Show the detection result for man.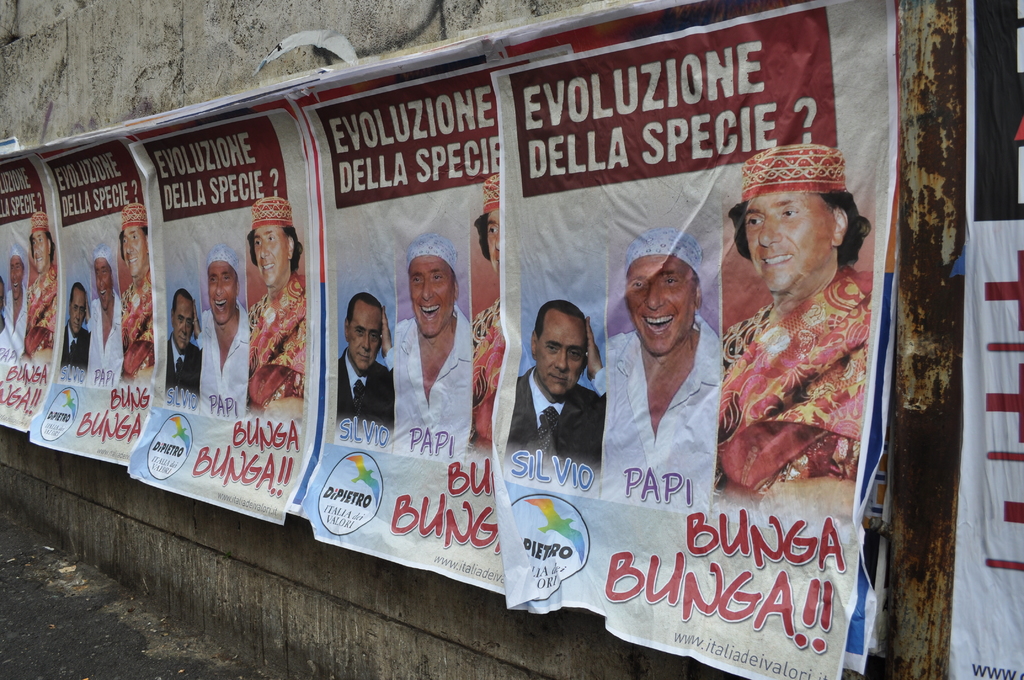
select_region(60, 277, 90, 366).
